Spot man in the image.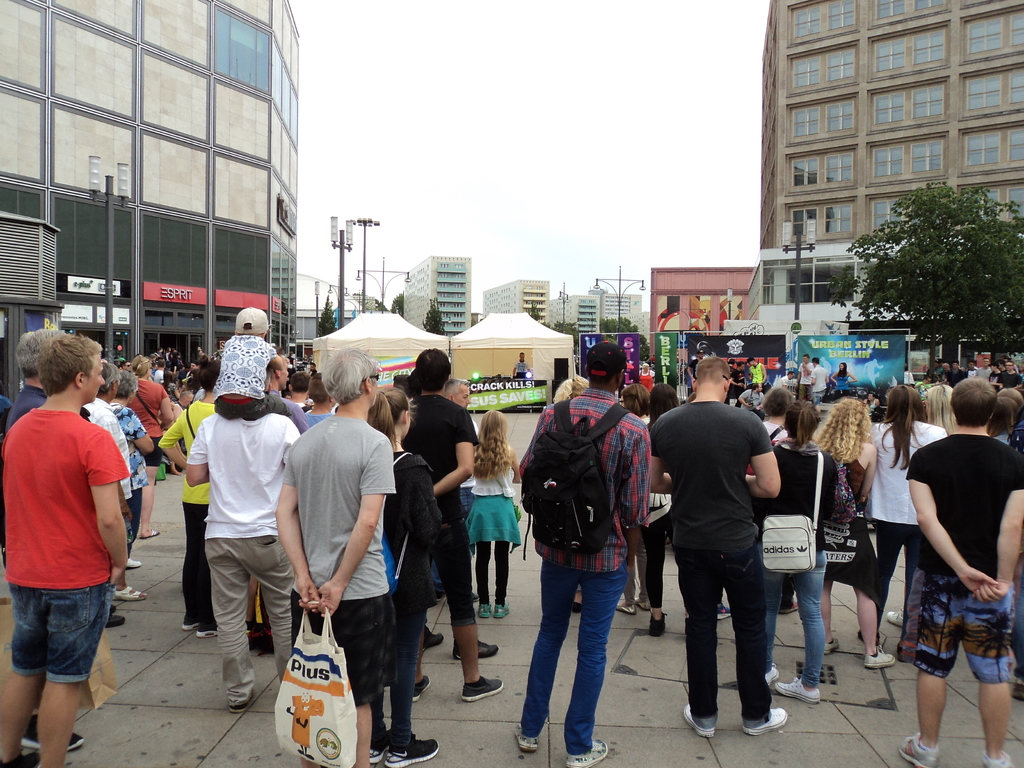
man found at left=900, top=375, right=1023, bottom=767.
